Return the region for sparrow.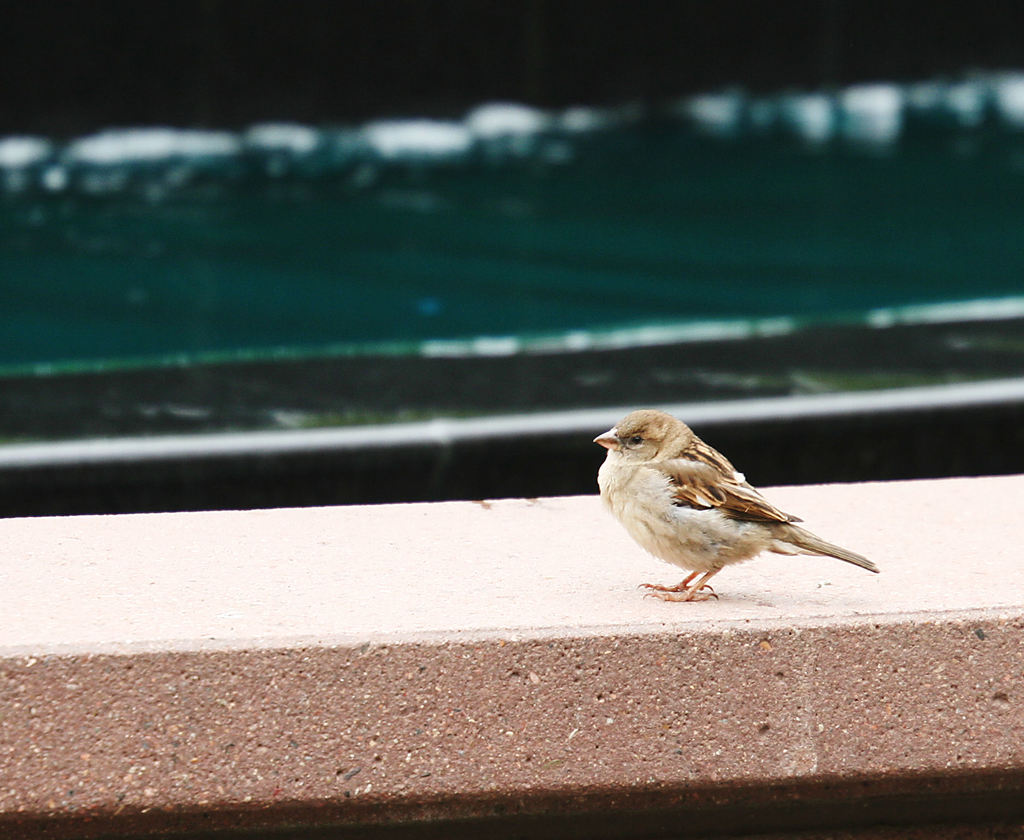
x1=591, y1=407, x2=876, y2=597.
